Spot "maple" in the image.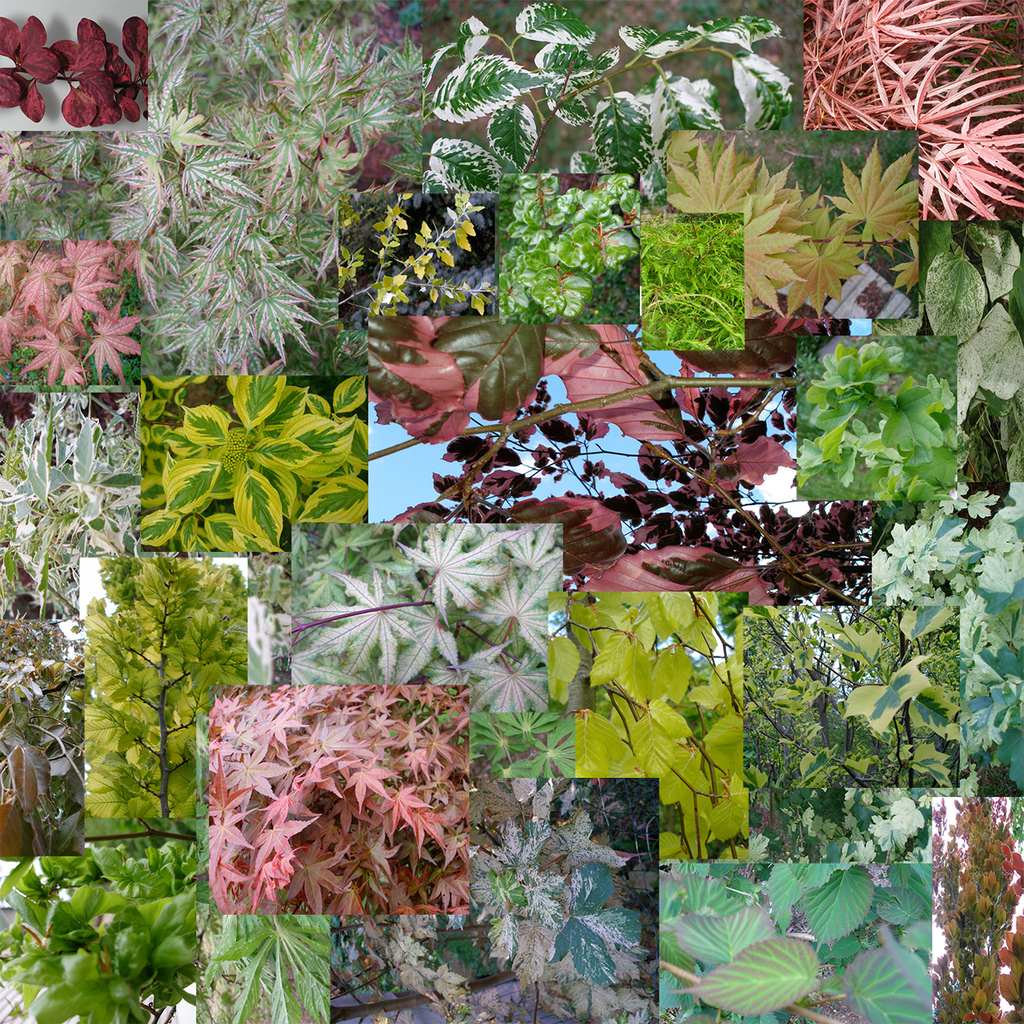
"maple" found at bbox=[209, 920, 323, 1023].
